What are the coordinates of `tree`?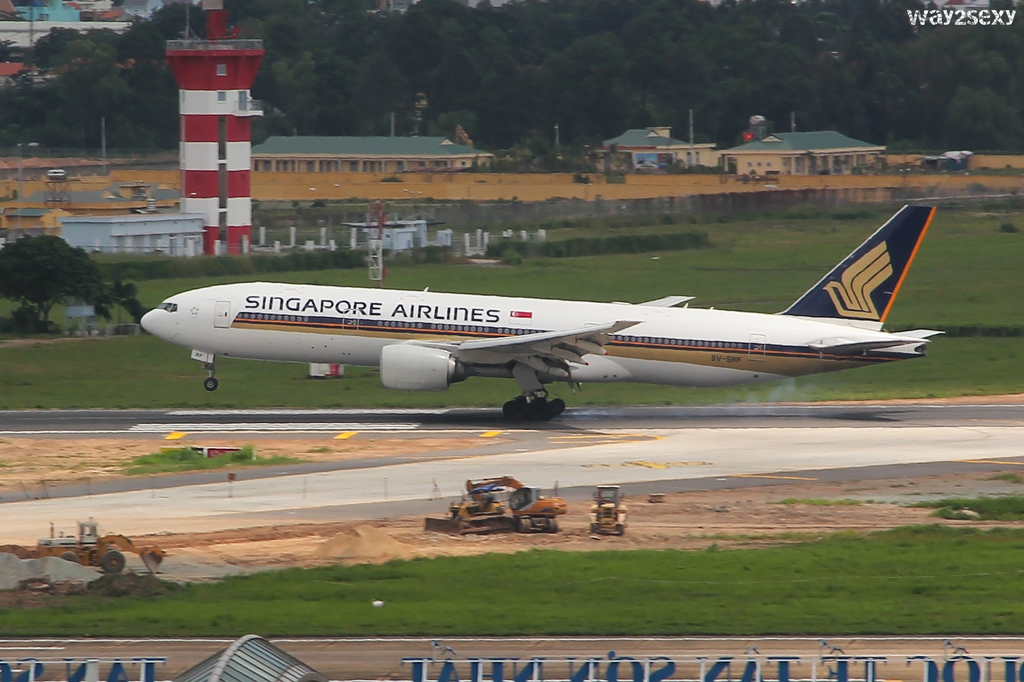
(0,233,102,329).
